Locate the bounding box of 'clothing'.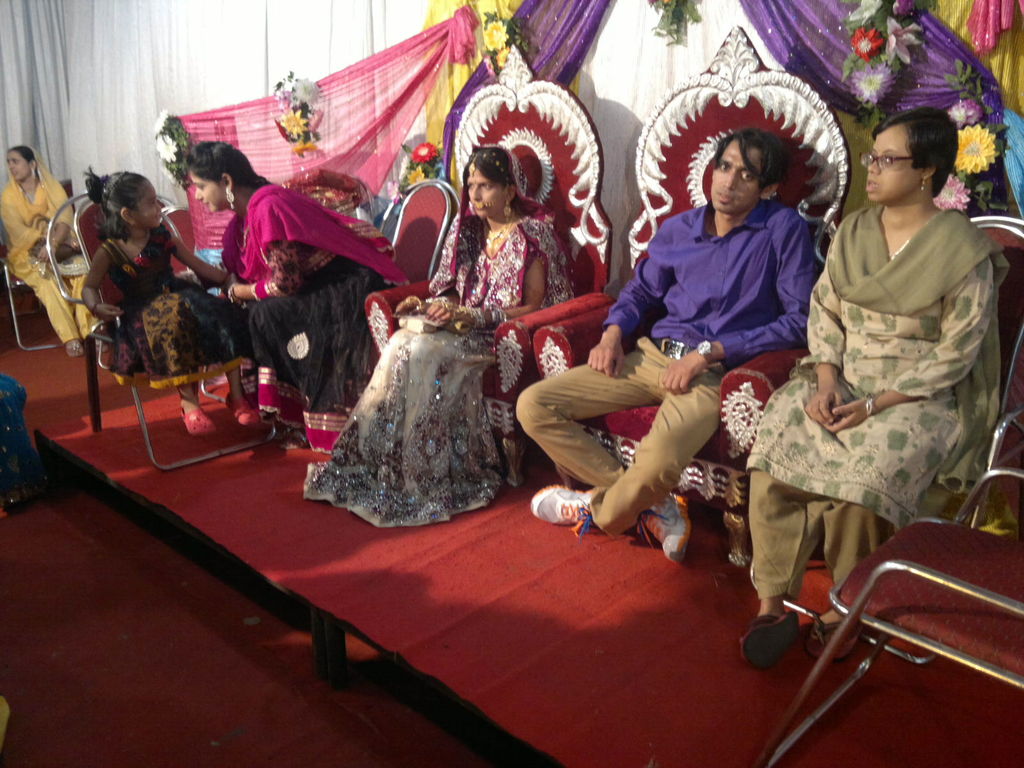
Bounding box: {"x1": 209, "y1": 170, "x2": 401, "y2": 429}.
